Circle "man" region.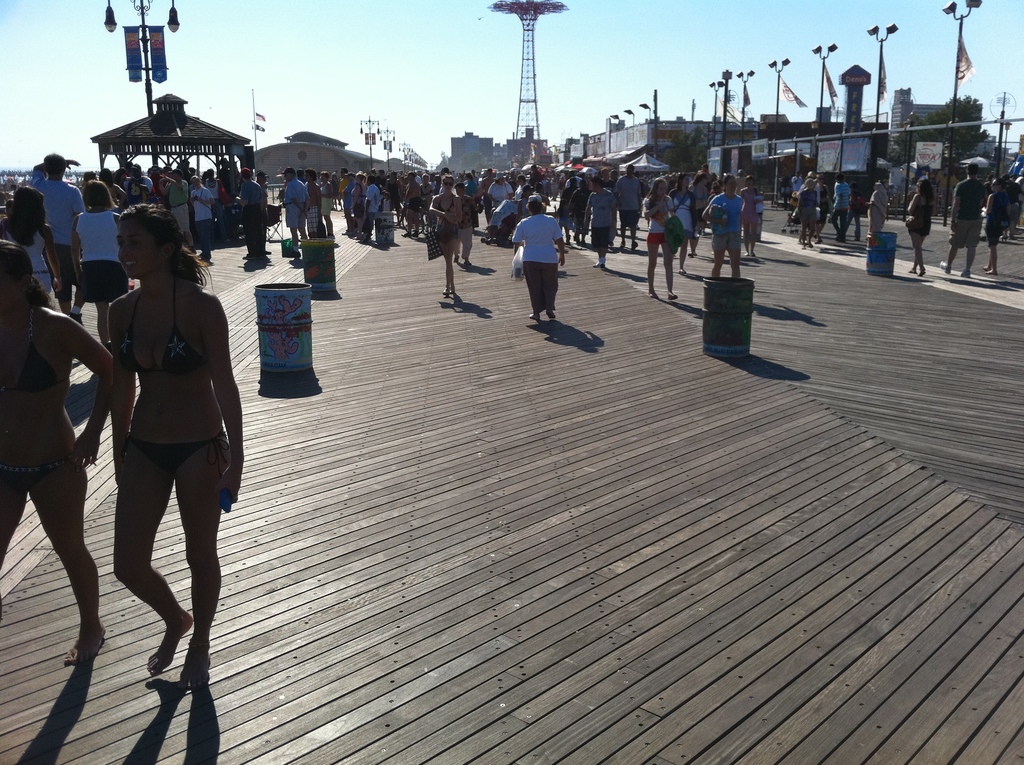
Region: (left=833, top=175, right=852, bottom=244).
